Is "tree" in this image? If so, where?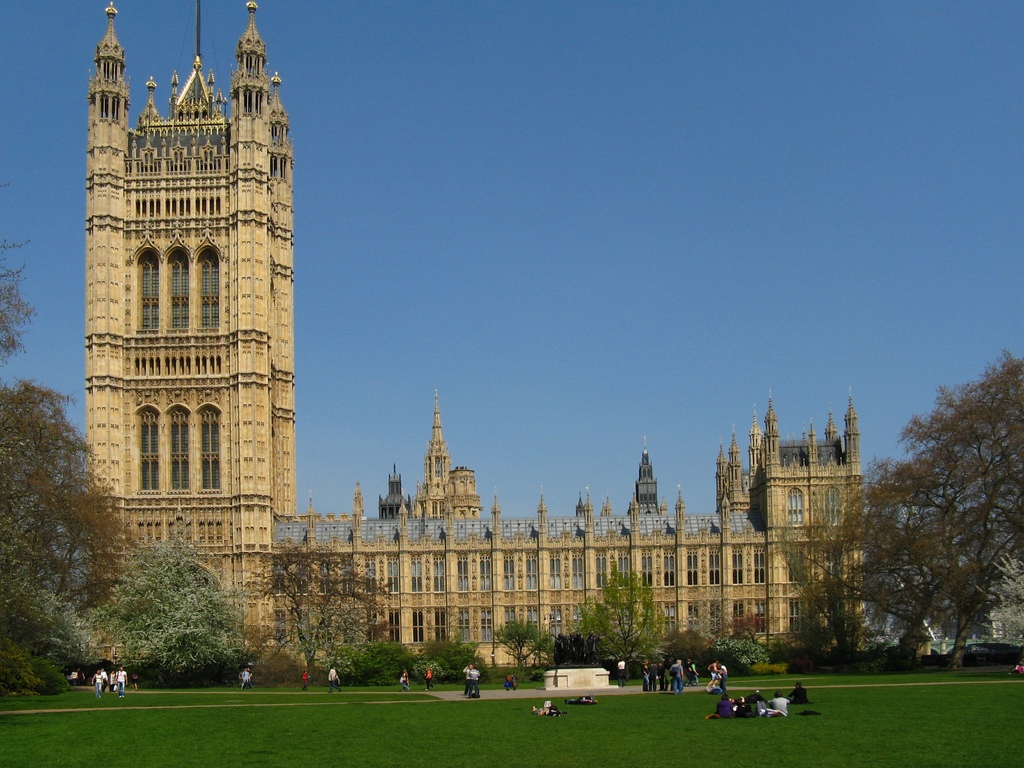
Yes, at {"x1": 774, "y1": 351, "x2": 1023, "y2": 666}.
